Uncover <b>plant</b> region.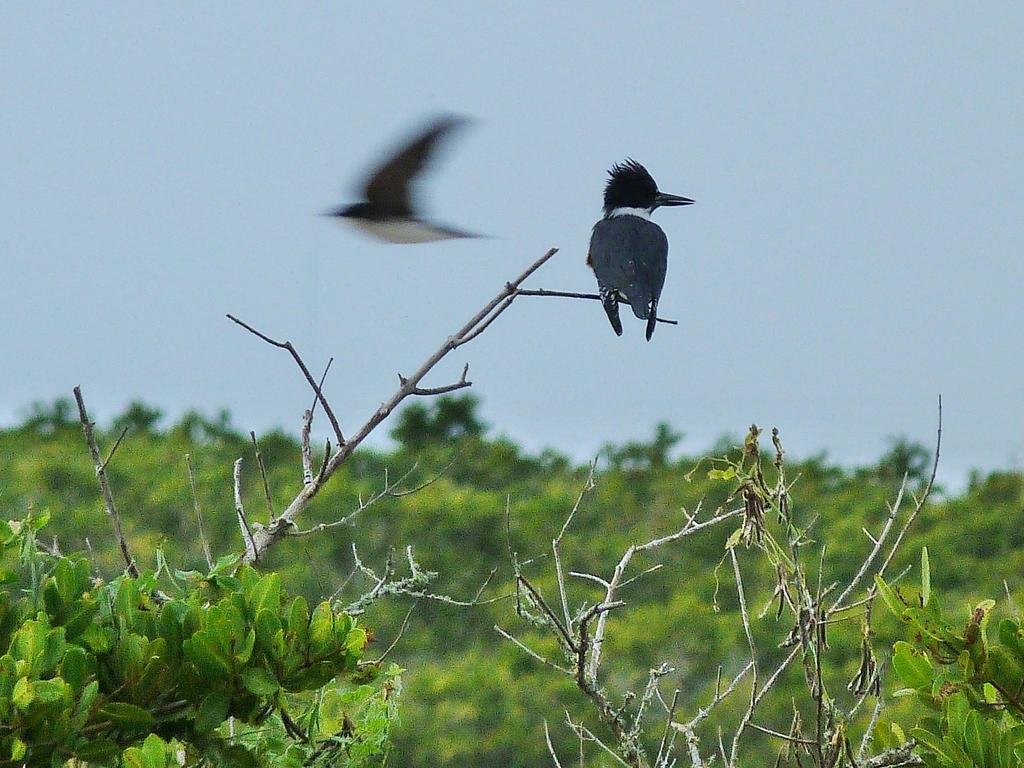
Uncovered: bbox=[386, 388, 493, 458].
